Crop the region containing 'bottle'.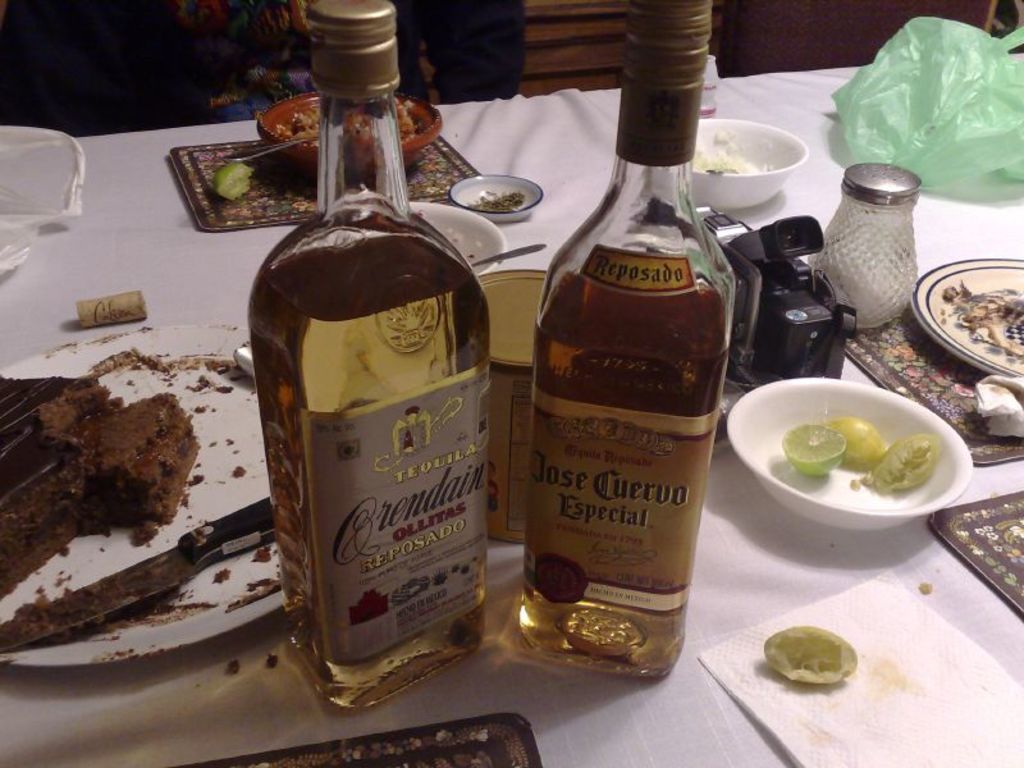
Crop region: x1=244, y1=0, x2=494, y2=710.
